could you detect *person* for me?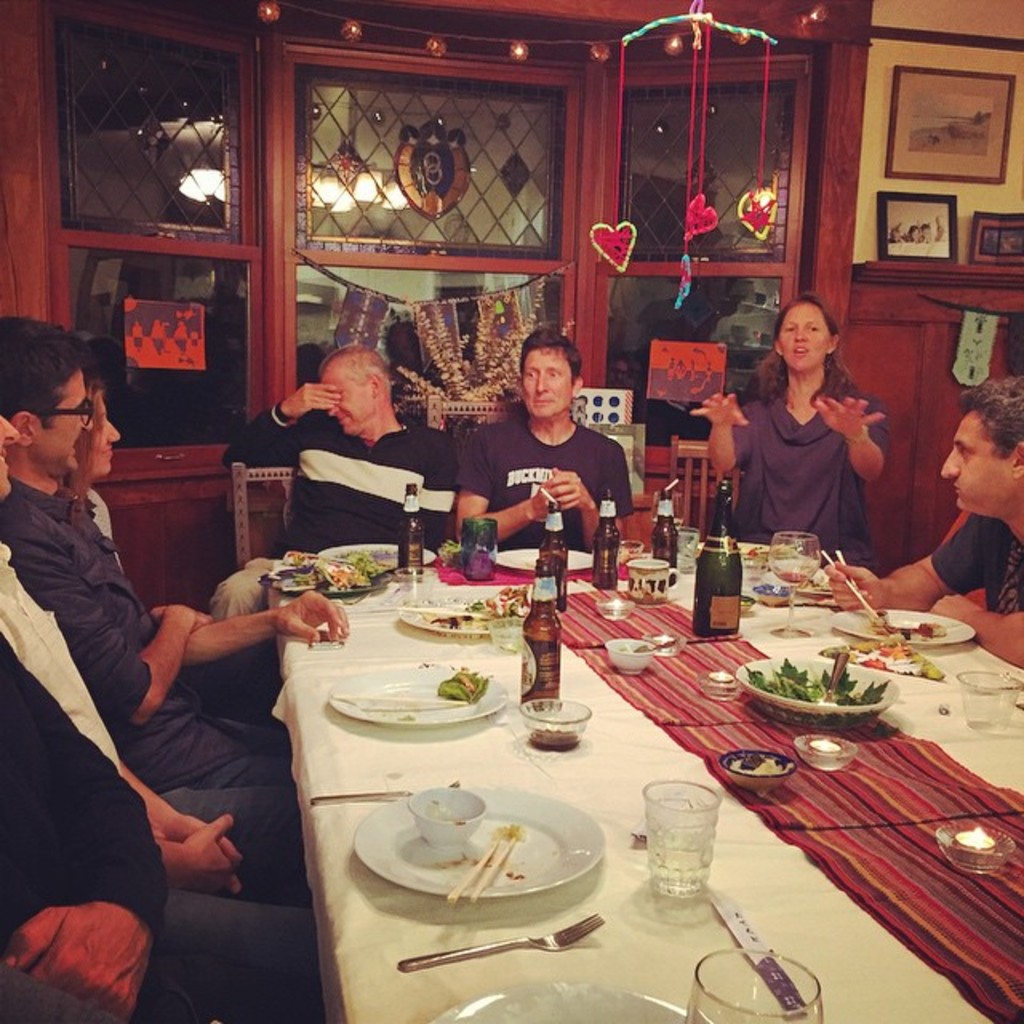
Detection result: <region>474, 322, 635, 610</region>.
